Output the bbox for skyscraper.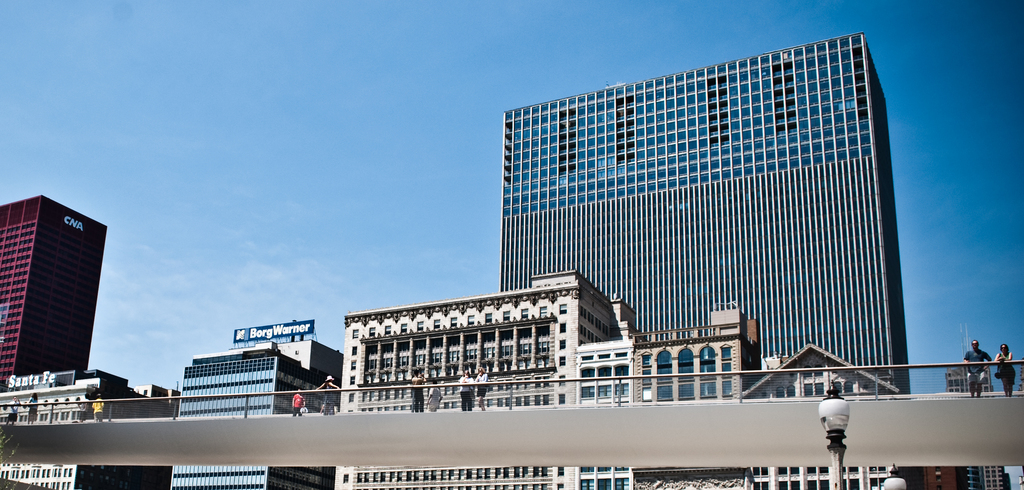
<region>502, 32, 910, 395</region>.
